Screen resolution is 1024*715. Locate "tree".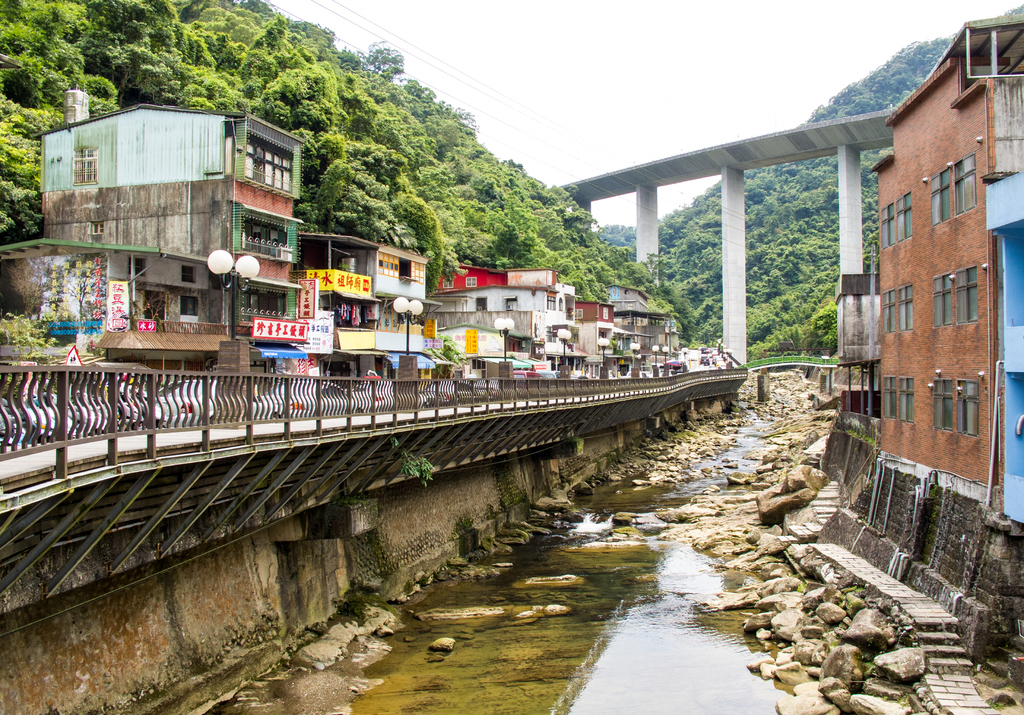
select_region(358, 38, 409, 87).
